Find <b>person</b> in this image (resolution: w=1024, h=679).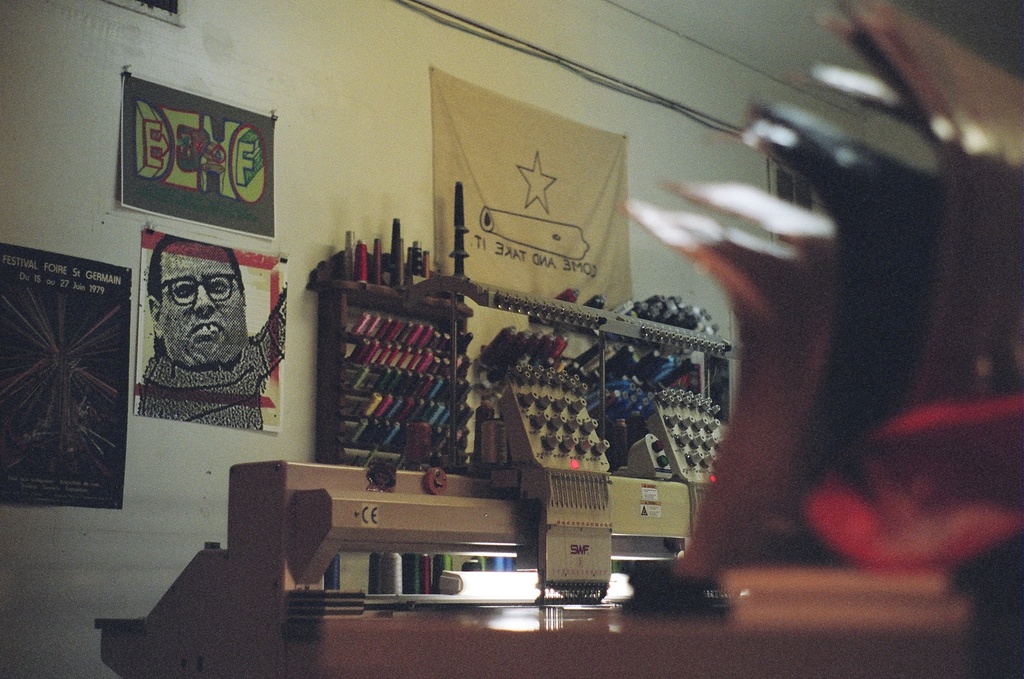
l=129, t=221, r=291, b=459.
